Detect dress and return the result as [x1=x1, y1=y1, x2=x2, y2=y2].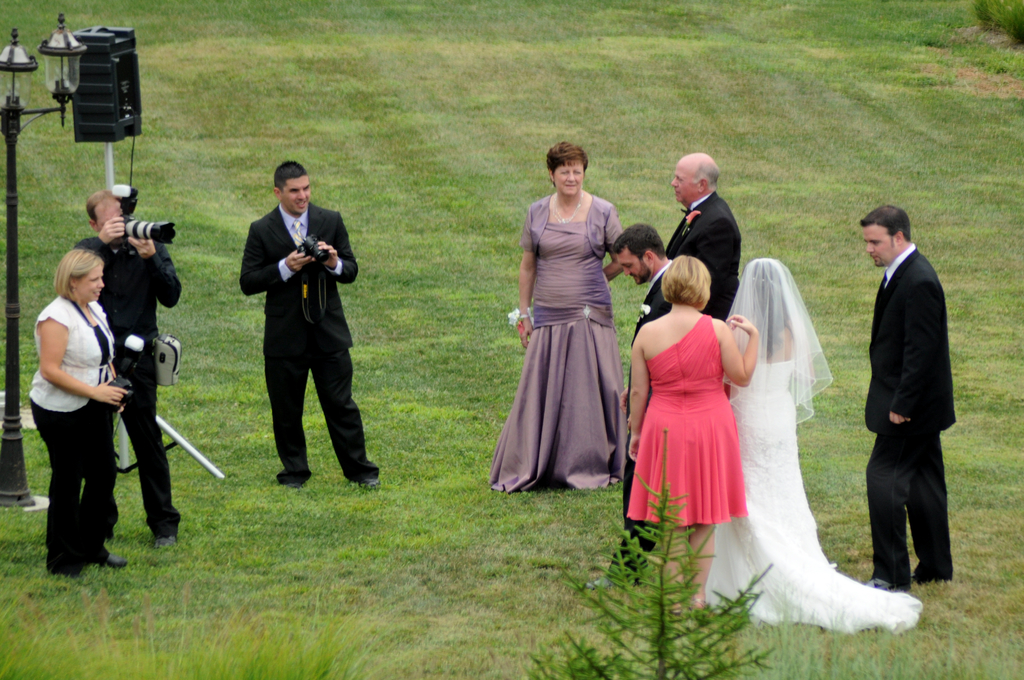
[x1=628, y1=308, x2=749, y2=528].
